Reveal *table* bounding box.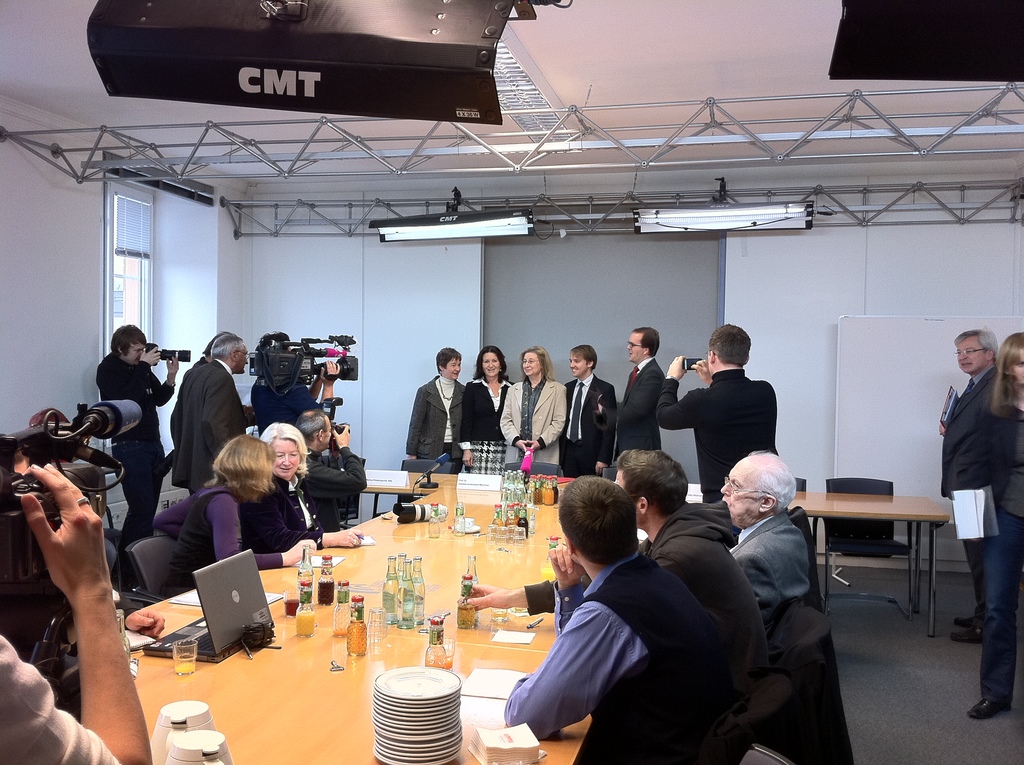
Revealed: {"left": 158, "top": 469, "right": 703, "bottom": 670}.
